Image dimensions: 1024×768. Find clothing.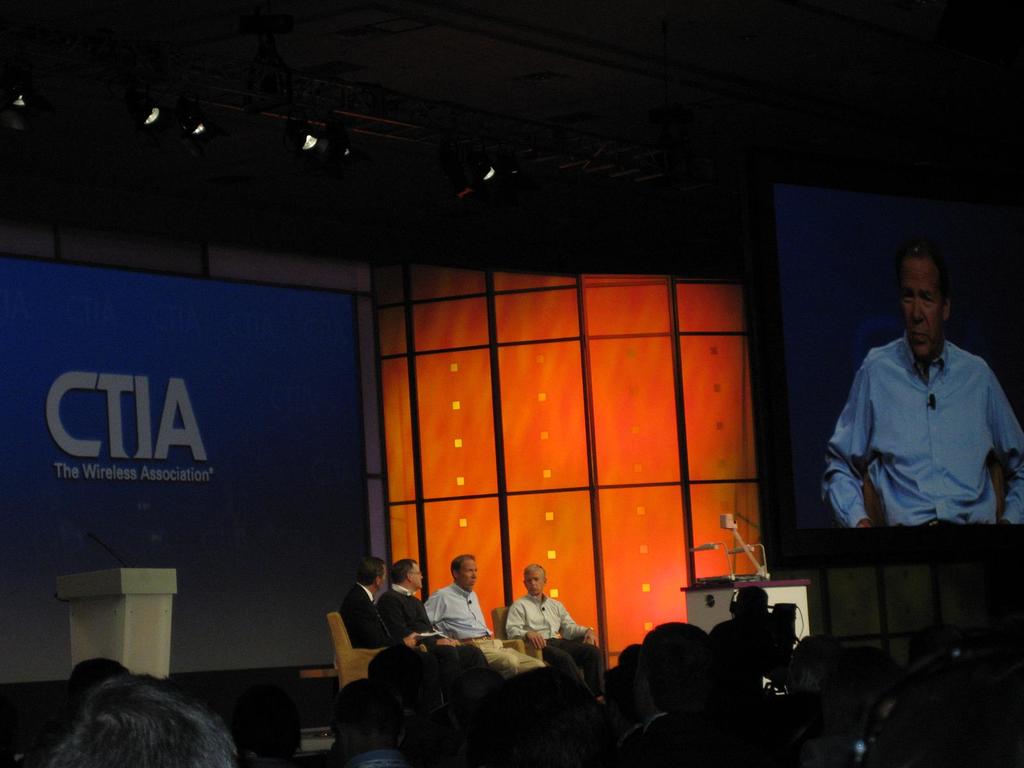
region(431, 582, 540, 667).
